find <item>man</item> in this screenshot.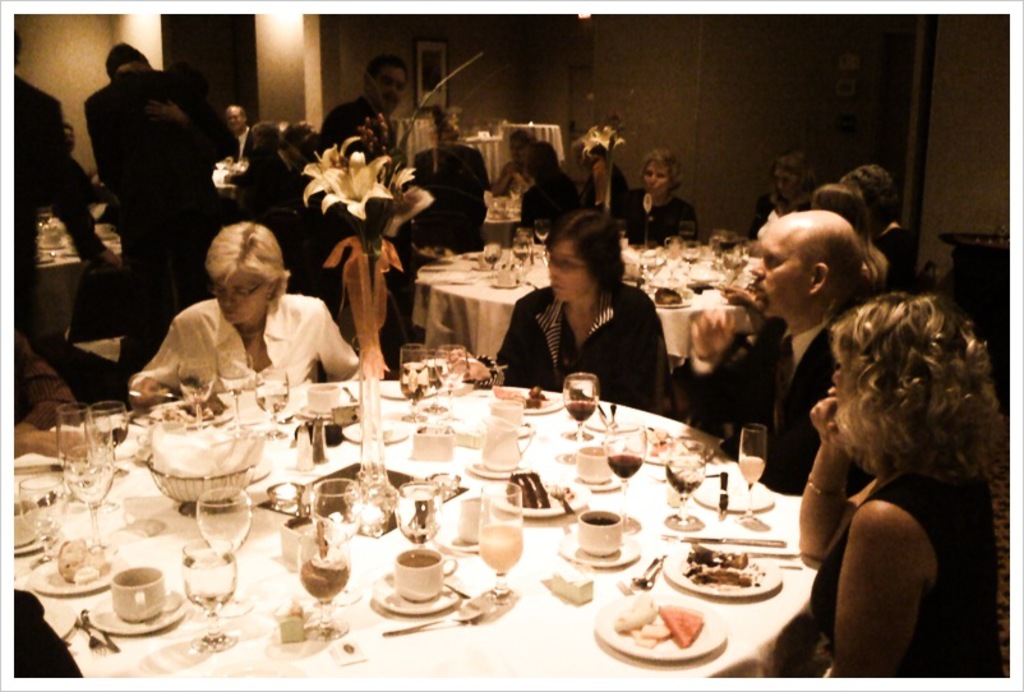
The bounding box for <item>man</item> is 283, 123, 314, 151.
